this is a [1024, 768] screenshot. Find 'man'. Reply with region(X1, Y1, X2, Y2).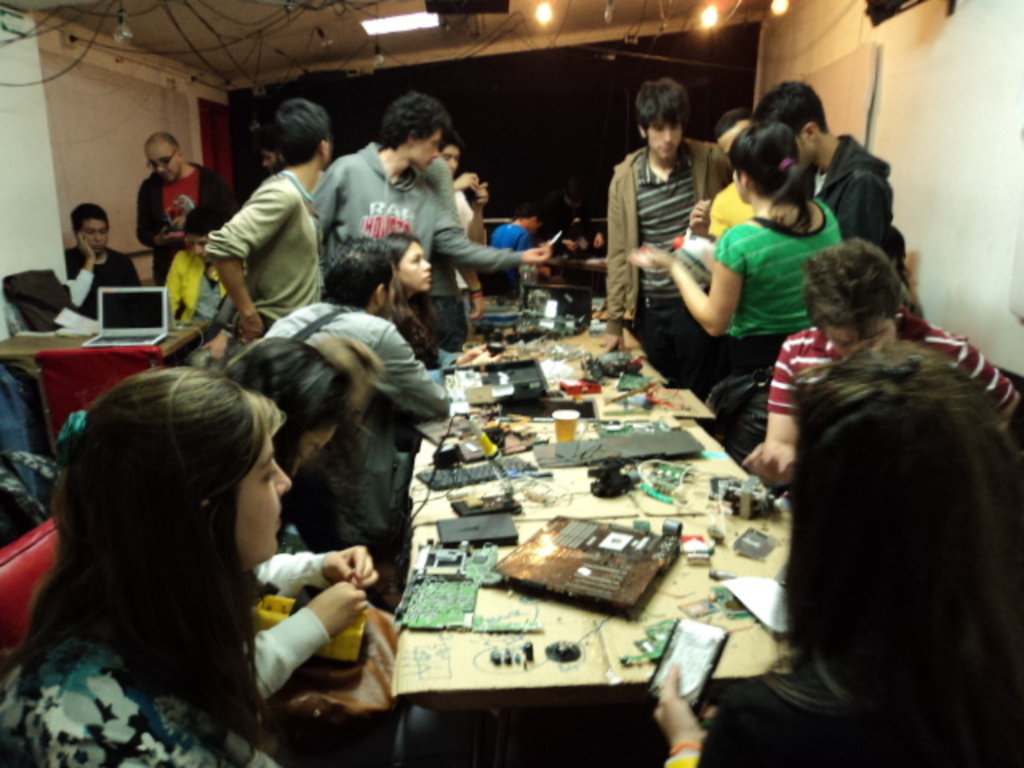
region(254, 235, 450, 539).
